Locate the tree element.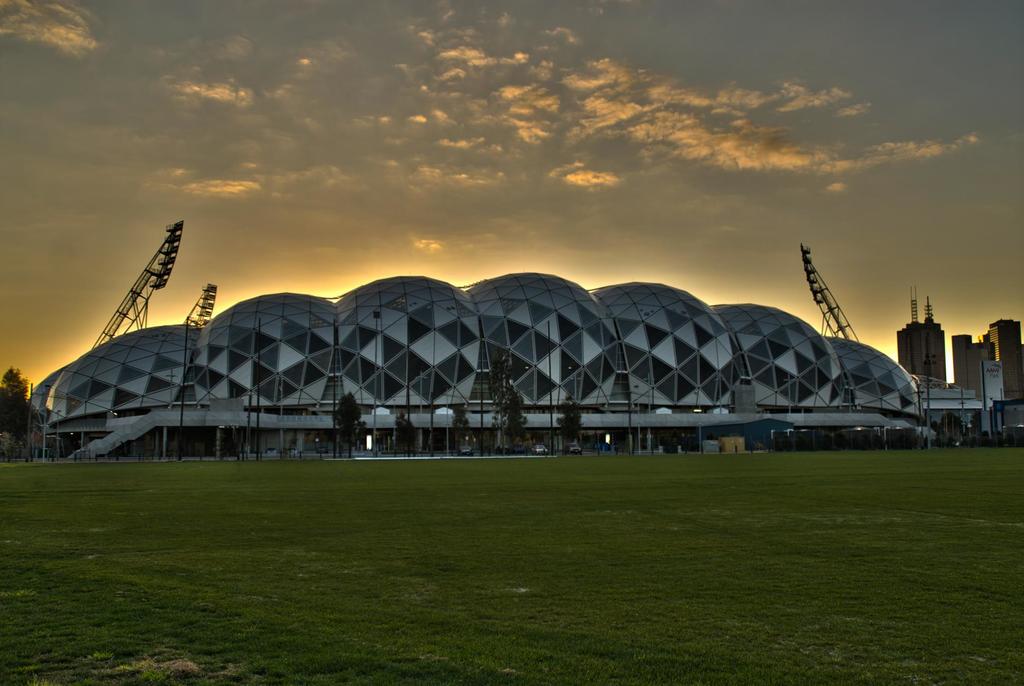
Element bbox: Rect(397, 406, 417, 456).
